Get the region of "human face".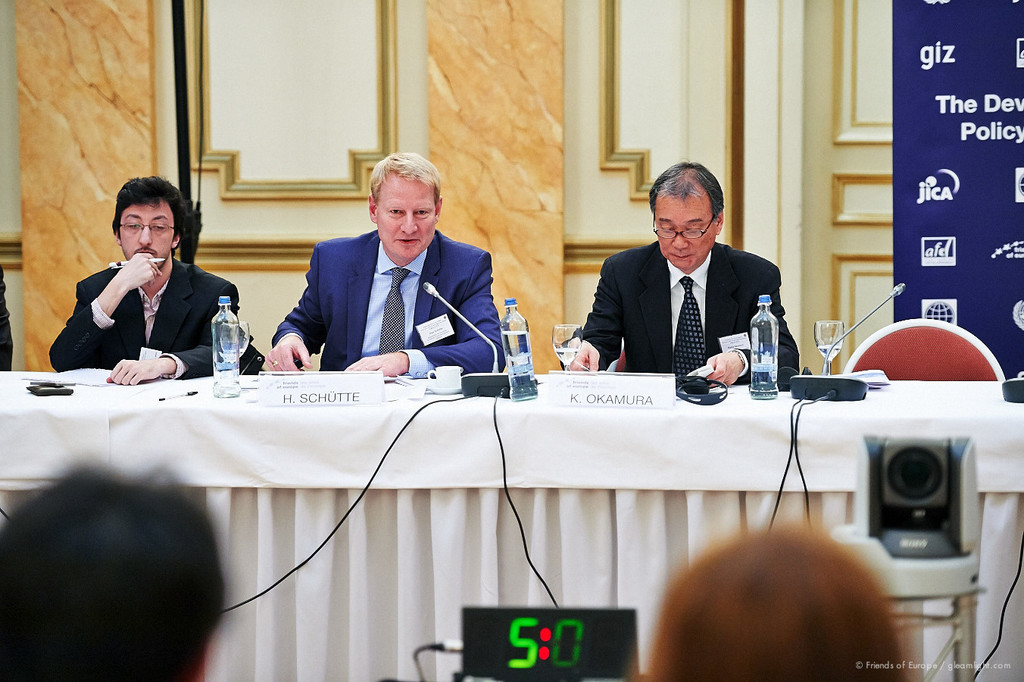
<box>374,177,435,259</box>.
